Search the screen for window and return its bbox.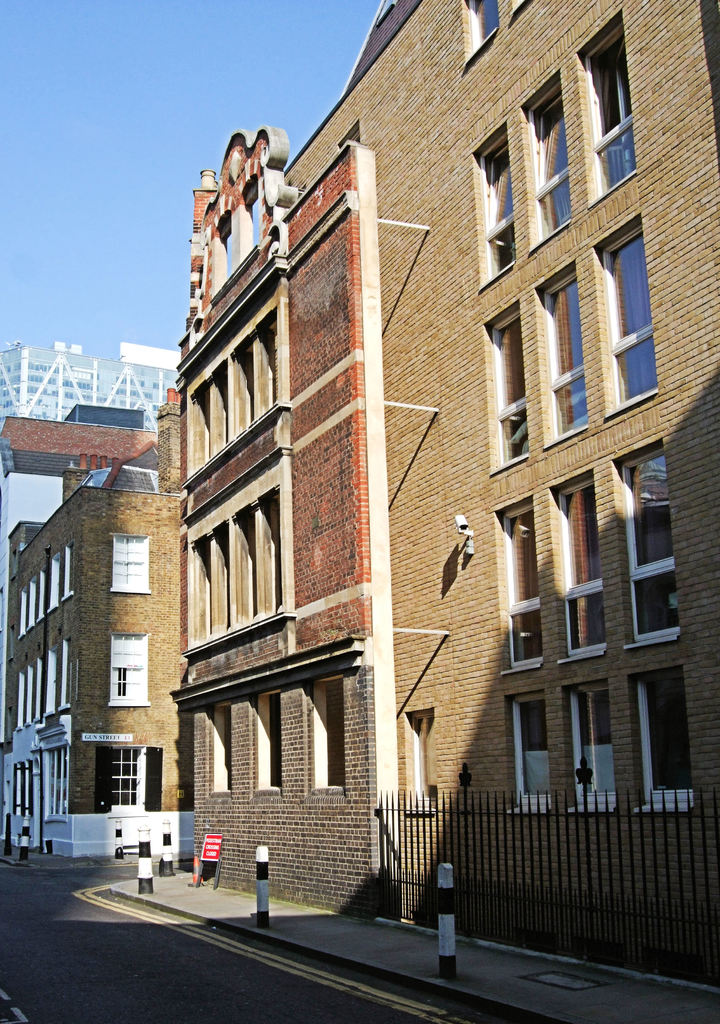
Found: crop(471, 300, 538, 495).
